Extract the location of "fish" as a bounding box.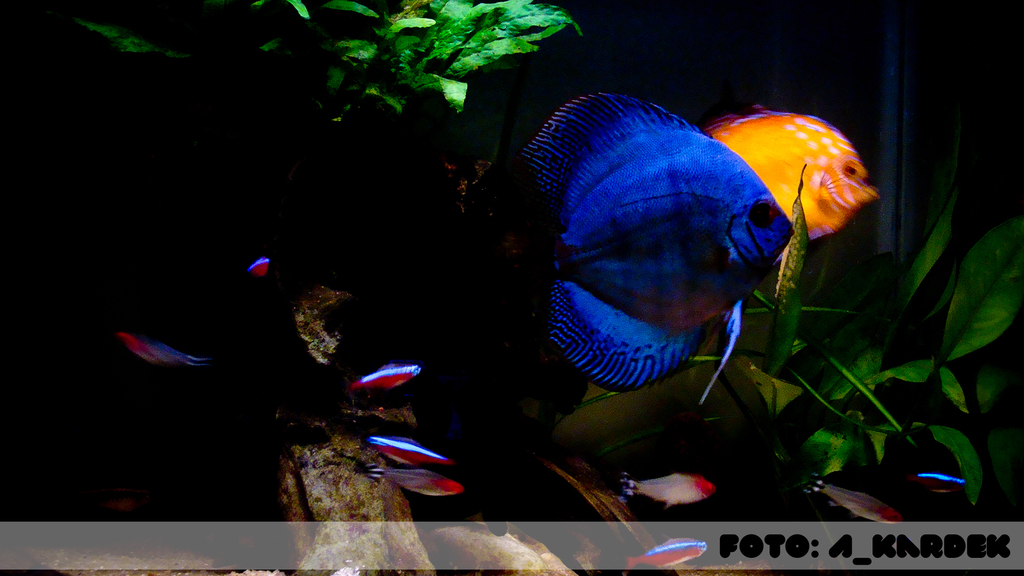
box=[703, 106, 886, 234].
